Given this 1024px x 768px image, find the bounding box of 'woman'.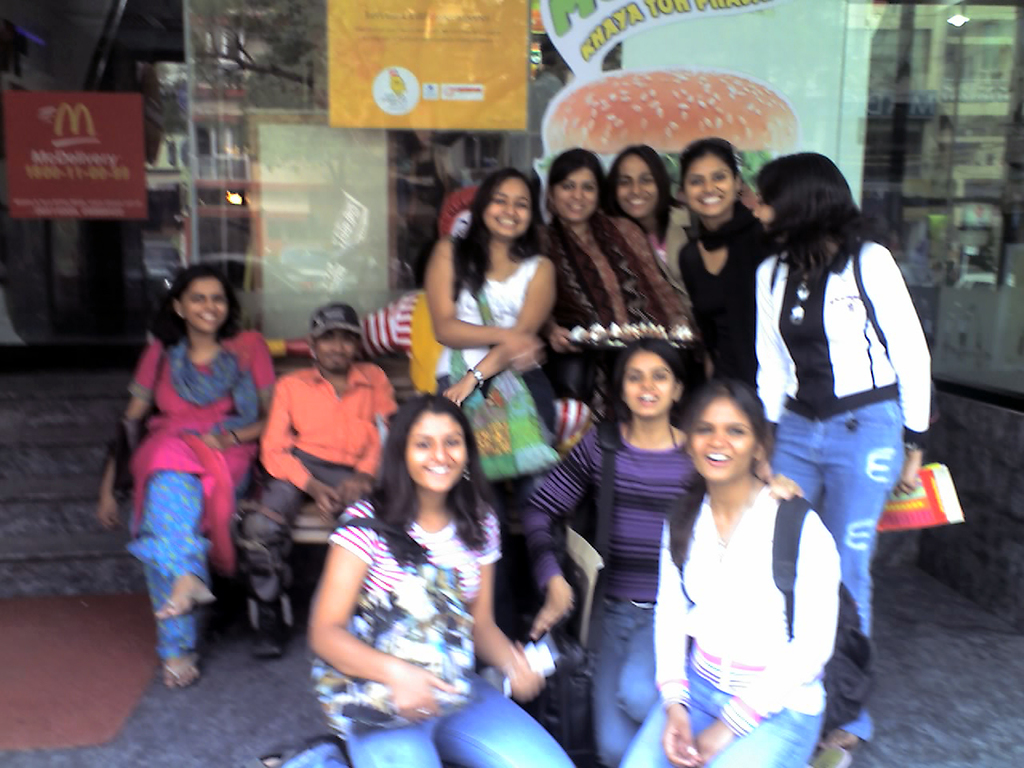
select_region(430, 170, 562, 657).
